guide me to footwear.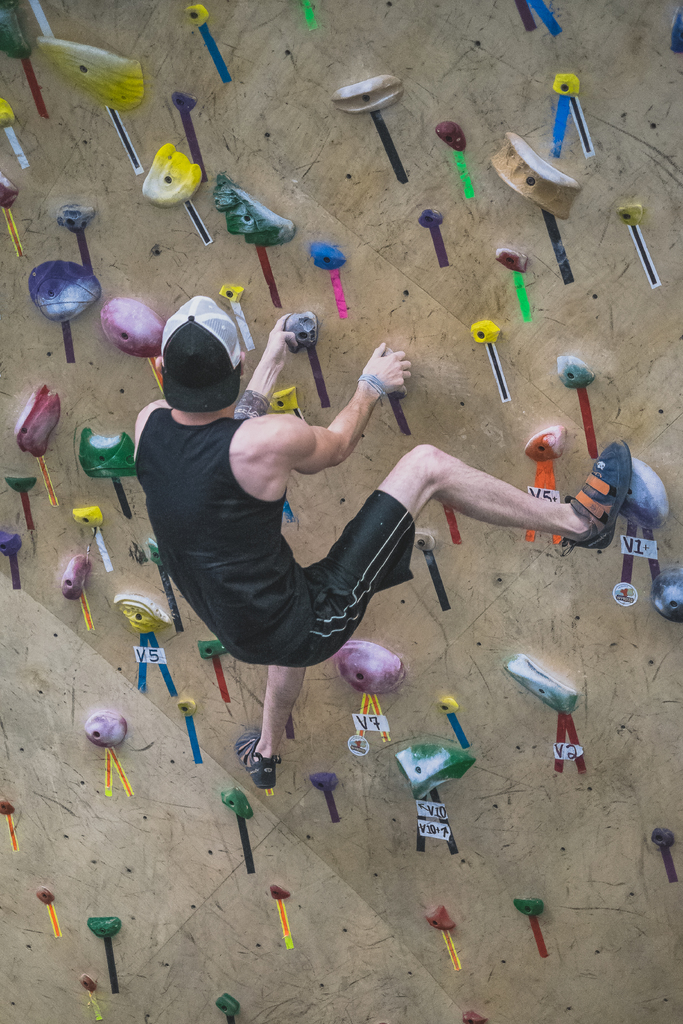
Guidance: rect(578, 446, 657, 571).
